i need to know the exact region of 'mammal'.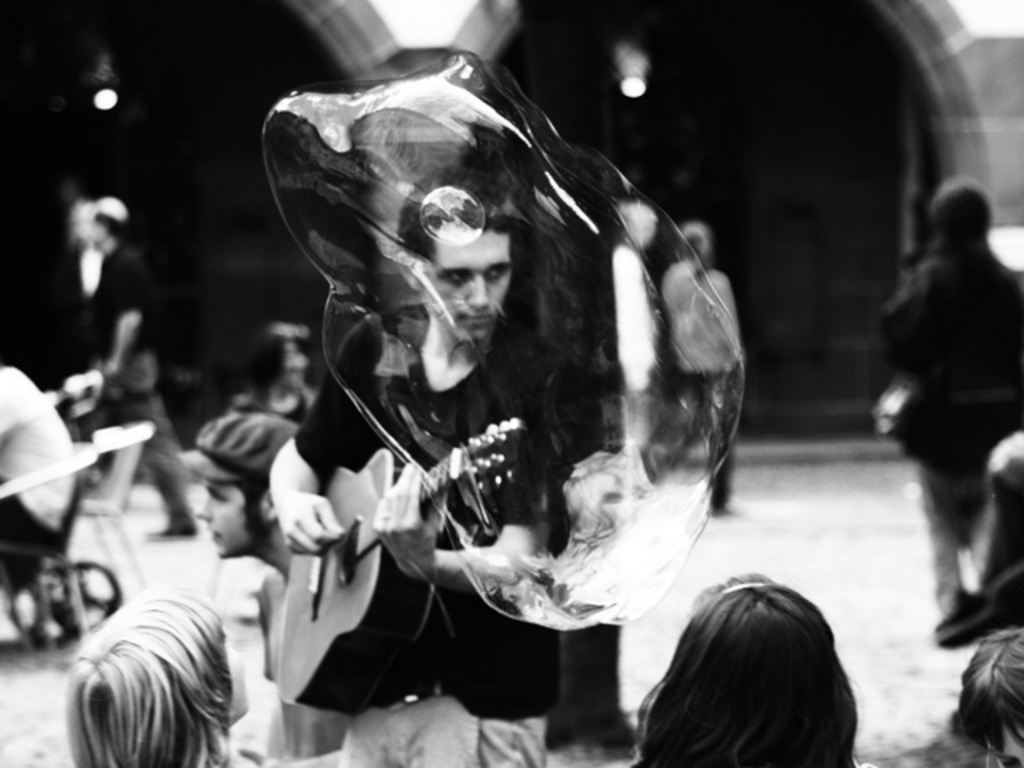
Region: {"x1": 267, "y1": 176, "x2": 573, "y2": 766}.
